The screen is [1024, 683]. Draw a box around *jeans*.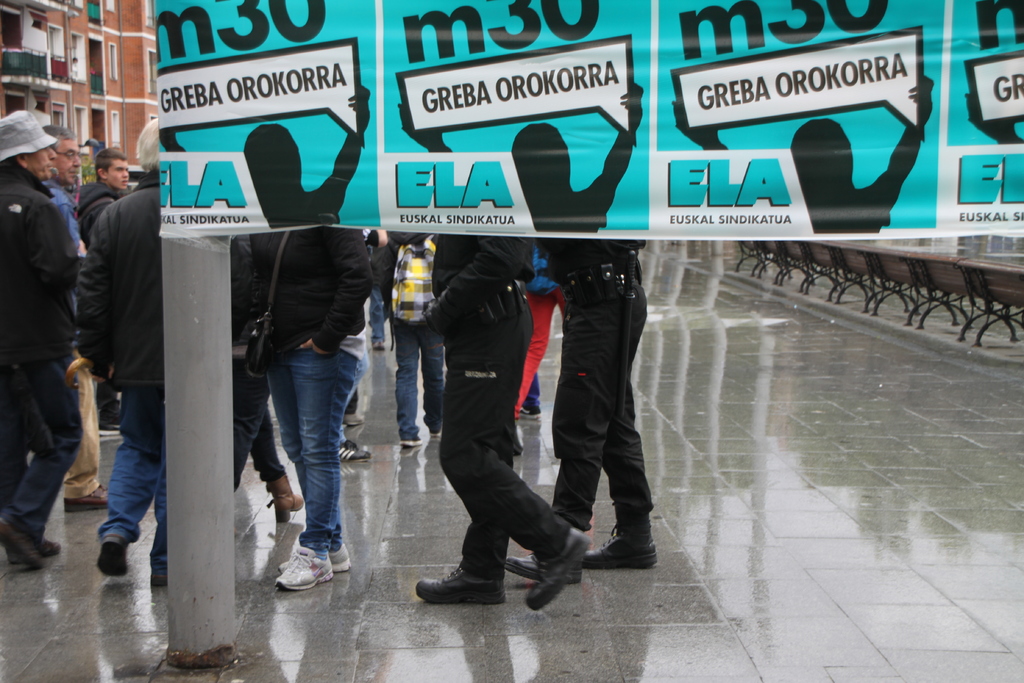
(367, 286, 384, 343).
